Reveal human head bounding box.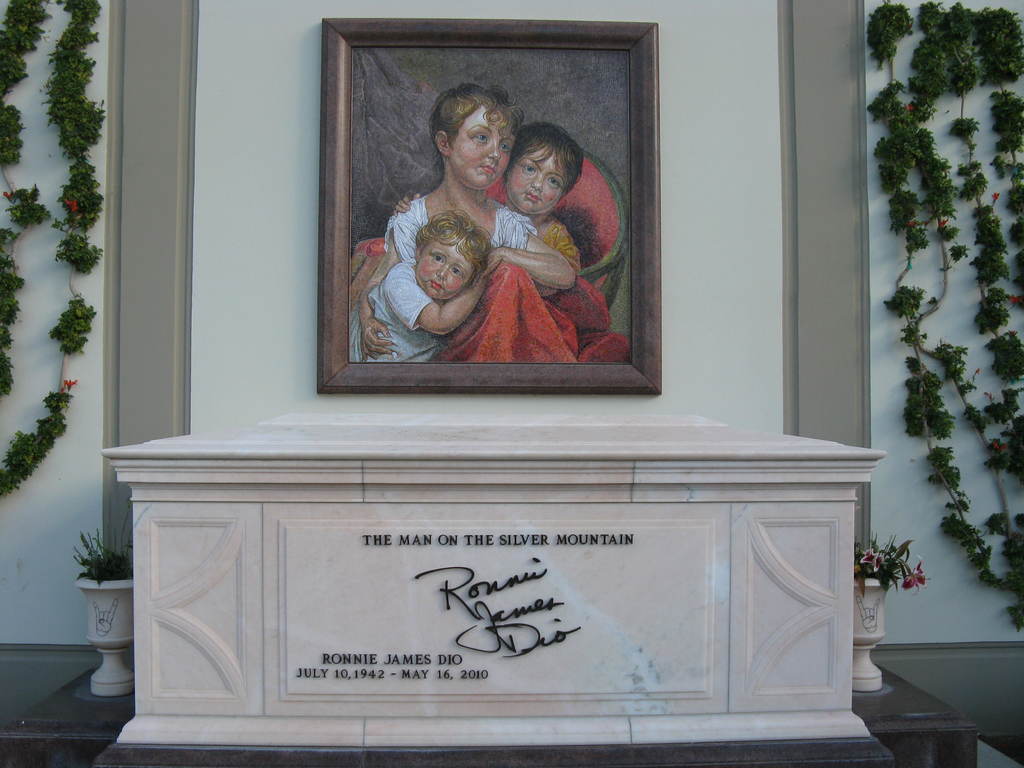
Revealed: rect(413, 209, 490, 304).
